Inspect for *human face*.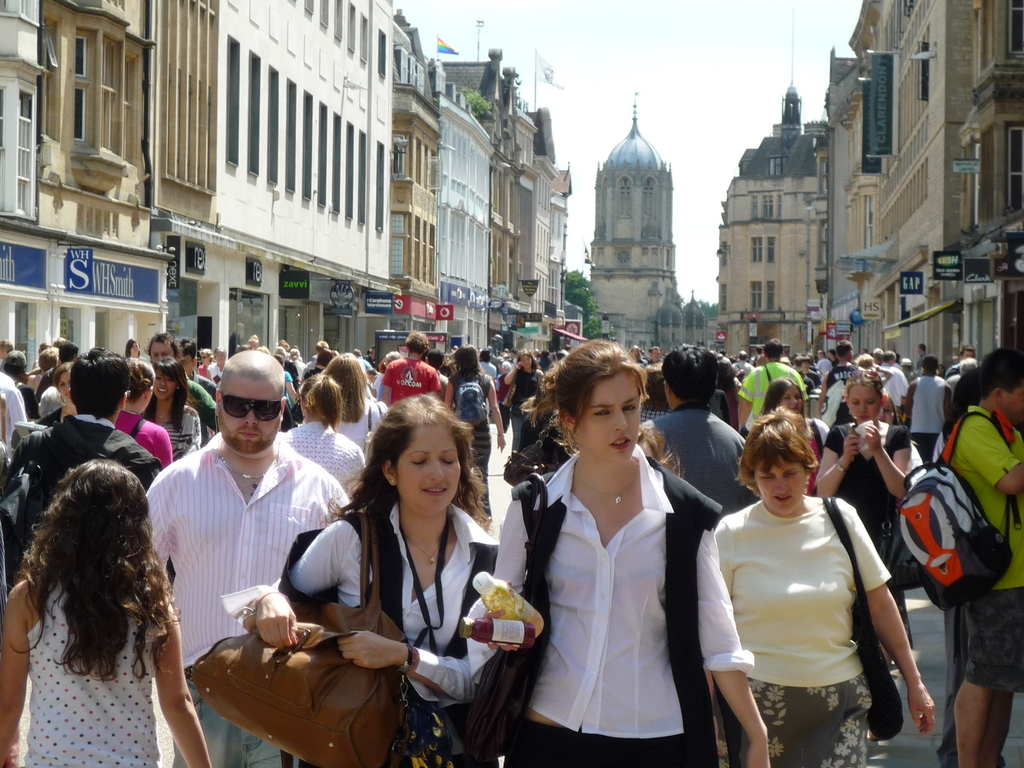
Inspection: crop(652, 348, 653, 355).
